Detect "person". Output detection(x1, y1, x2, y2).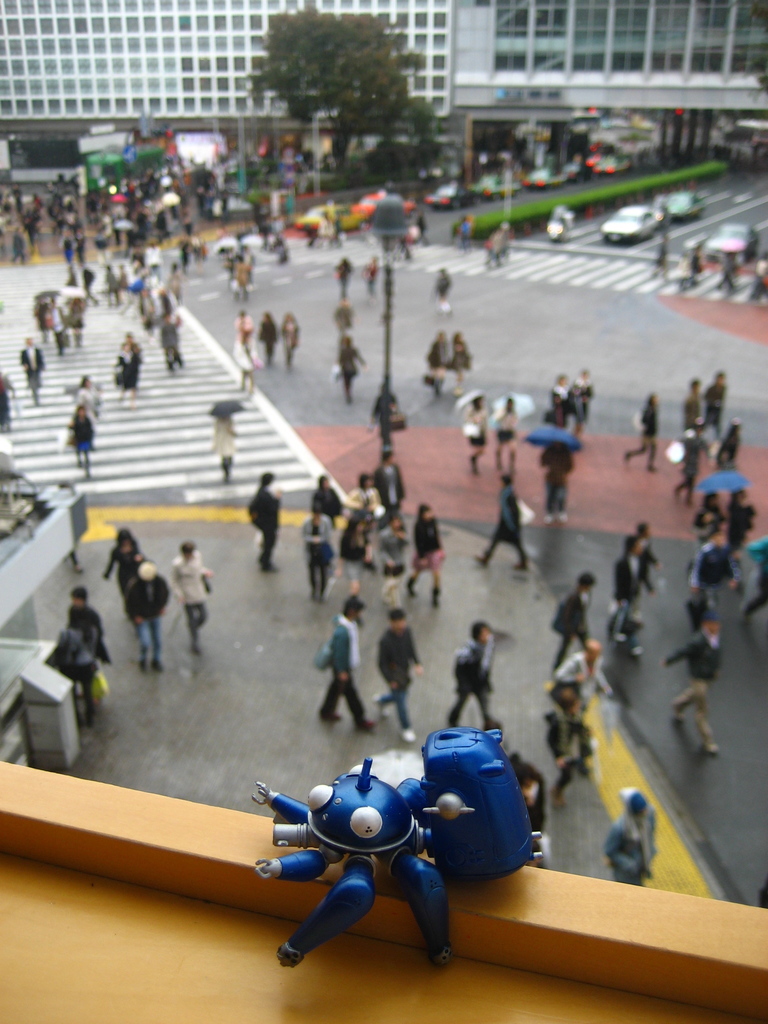
detection(310, 456, 439, 627).
